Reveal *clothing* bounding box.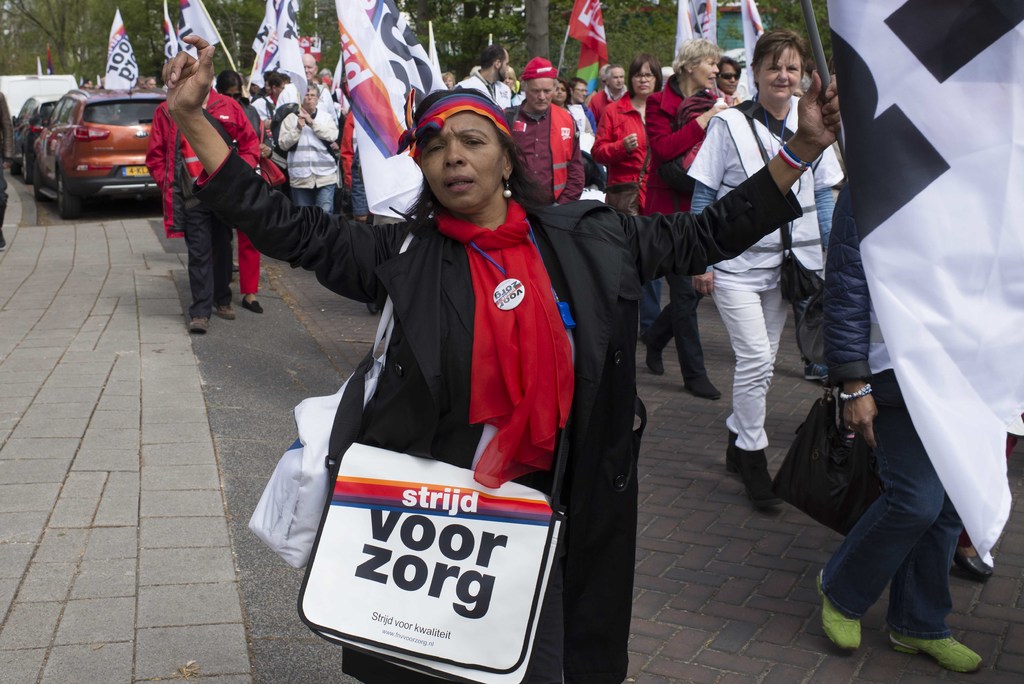
Revealed: (564,98,596,140).
